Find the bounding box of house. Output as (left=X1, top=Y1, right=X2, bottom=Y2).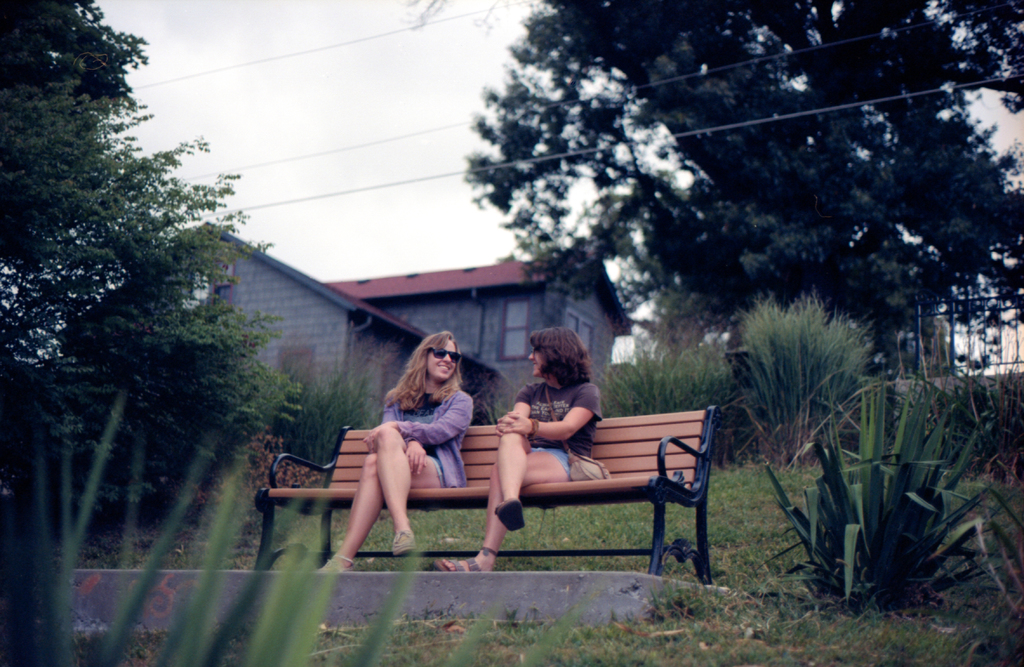
(left=54, top=214, right=504, bottom=426).
